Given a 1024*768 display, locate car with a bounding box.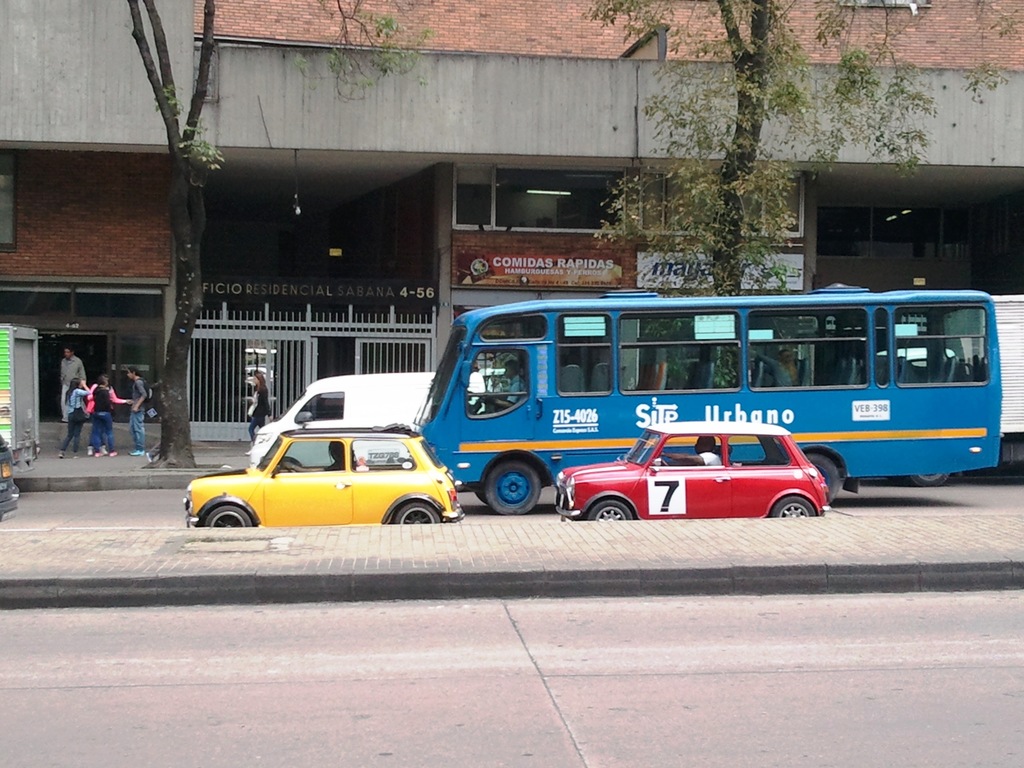
Located: <bbox>573, 424, 859, 524</bbox>.
